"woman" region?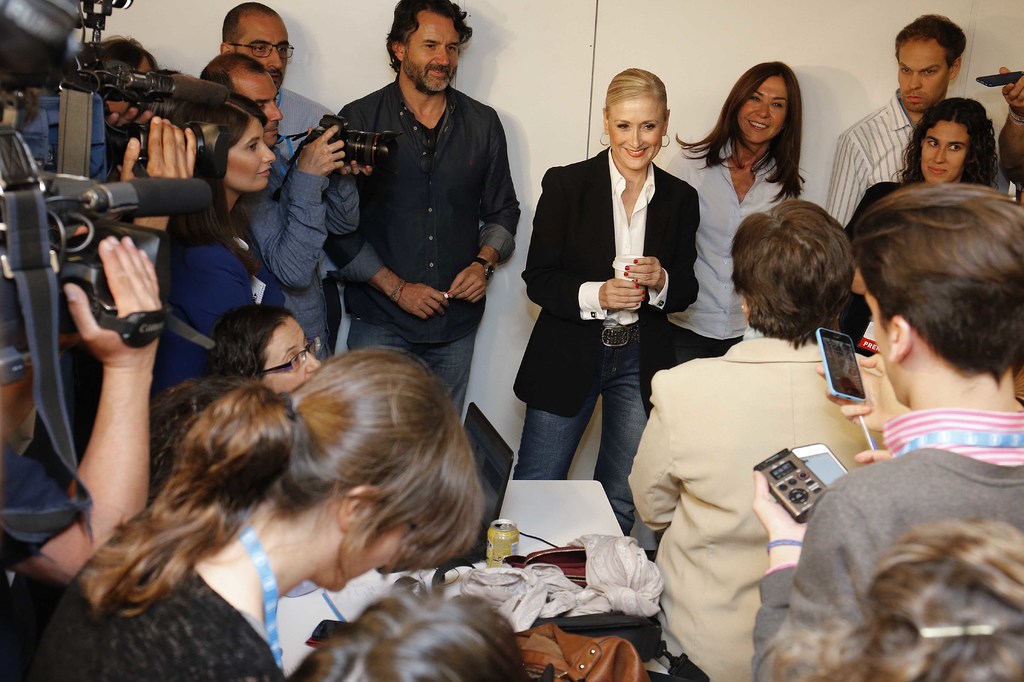
left=143, top=375, right=238, bottom=508
